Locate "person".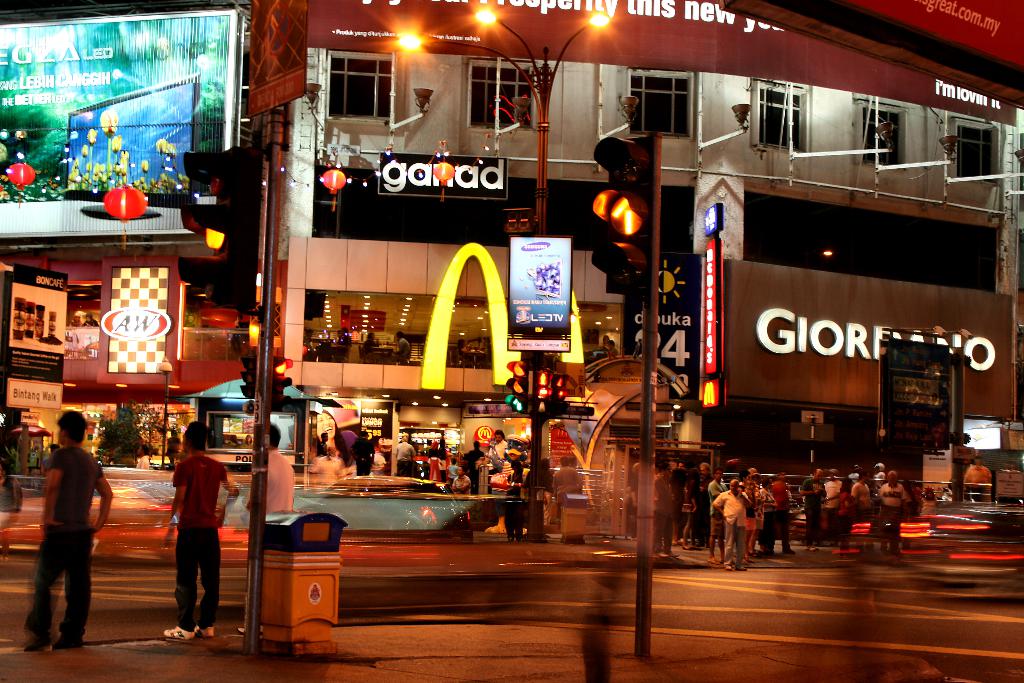
Bounding box: {"left": 920, "top": 486, "right": 942, "bottom": 516}.
